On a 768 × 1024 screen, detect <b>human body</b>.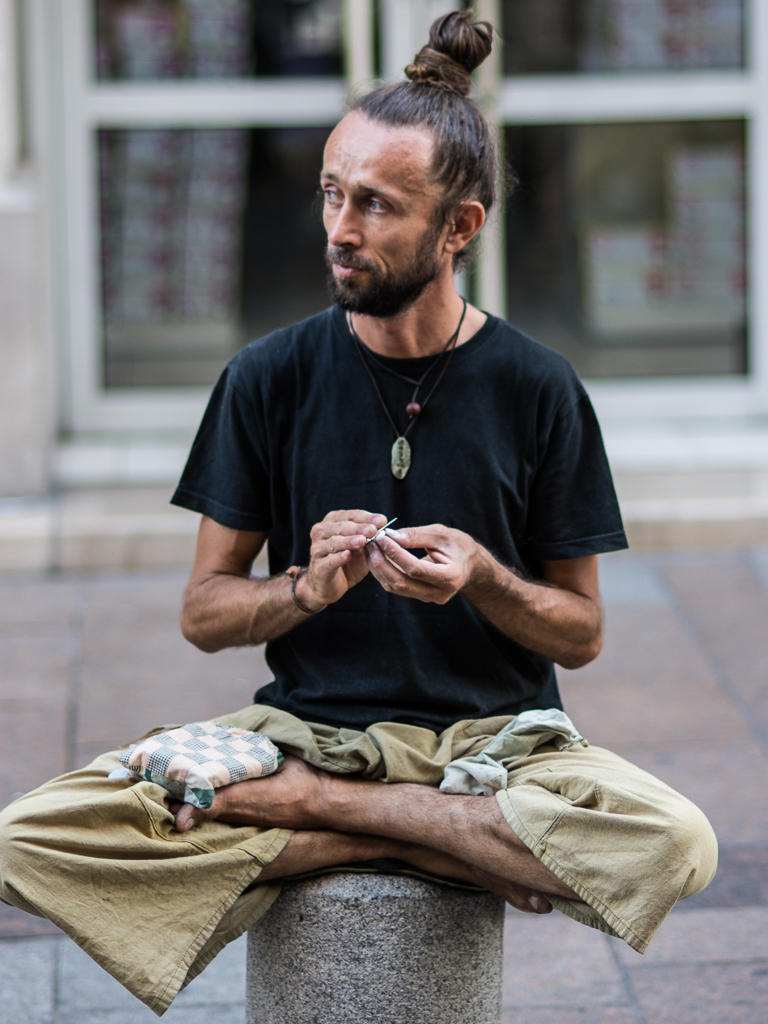
bbox=[0, 4, 719, 1016].
